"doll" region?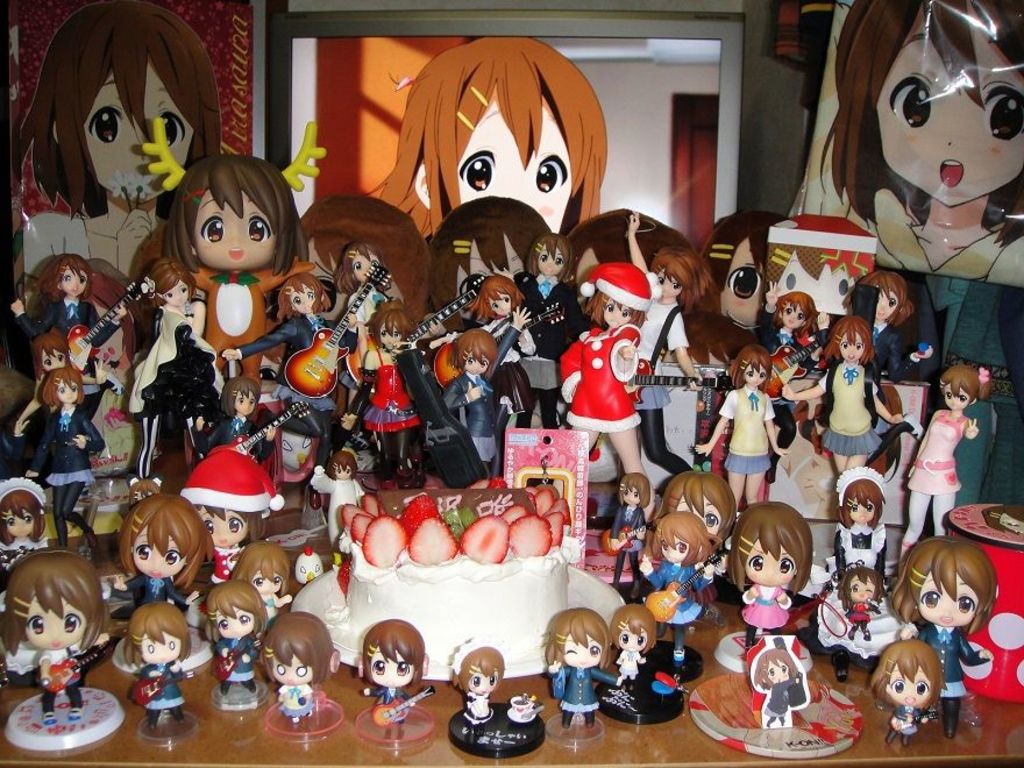
(left=223, top=273, right=319, bottom=369)
